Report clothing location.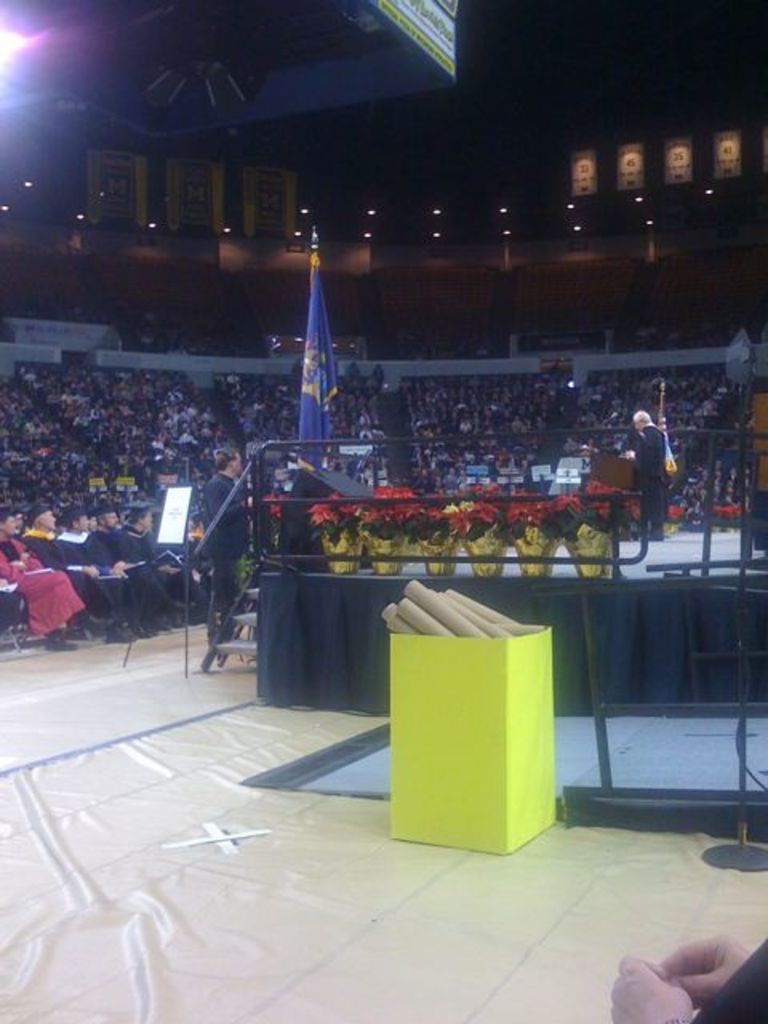
Report: (94, 523, 133, 619).
